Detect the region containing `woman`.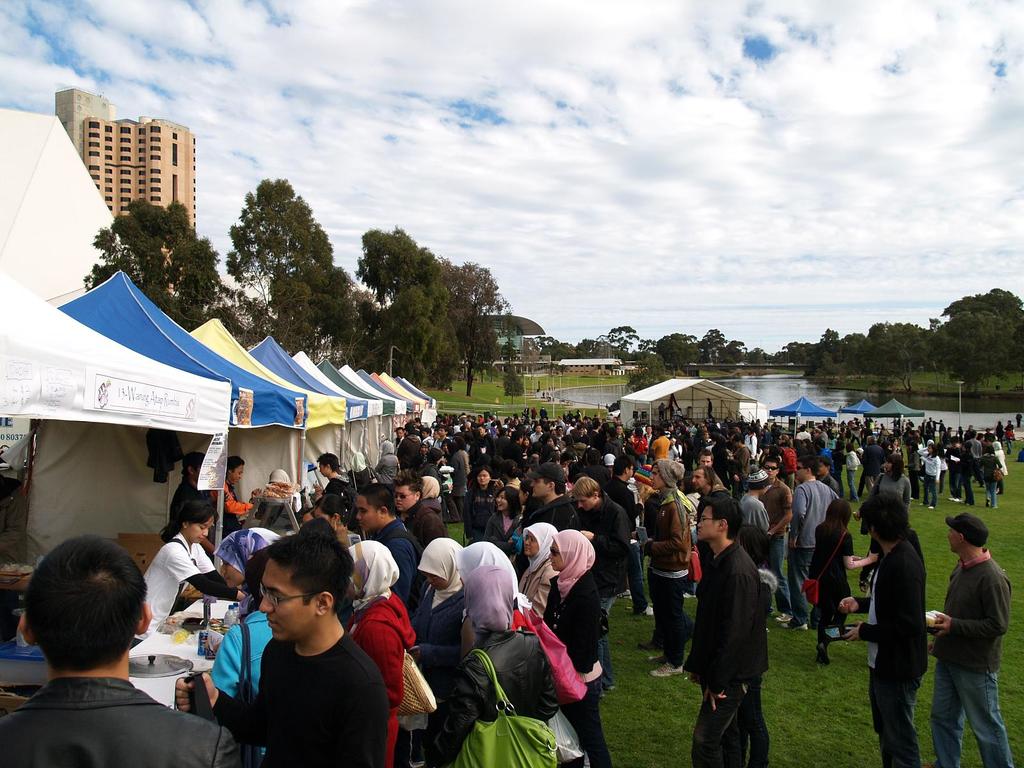
(x1=212, y1=526, x2=275, y2=623).
